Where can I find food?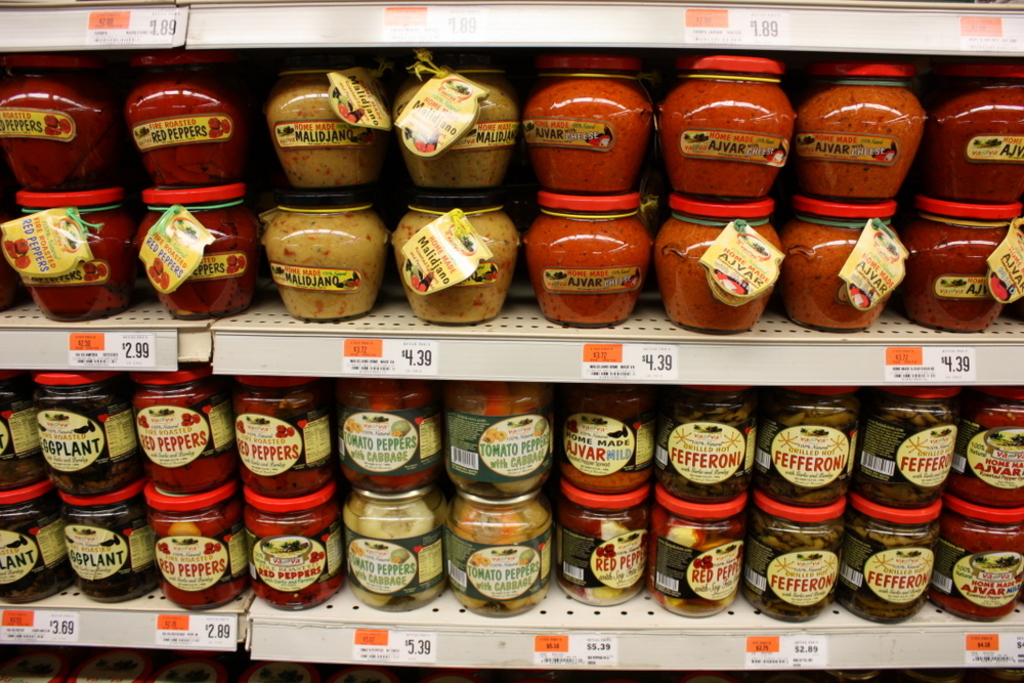
You can find it at rect(798, 85, 928, 196).
